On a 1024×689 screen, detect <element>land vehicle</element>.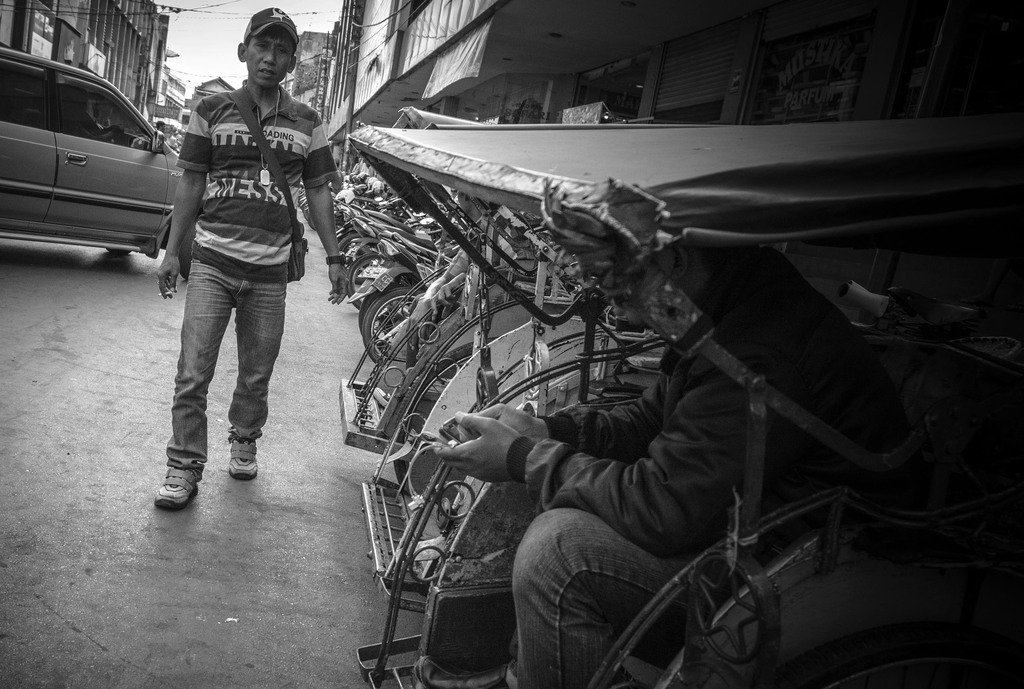
l=360, t=208, r=669, b=604.
